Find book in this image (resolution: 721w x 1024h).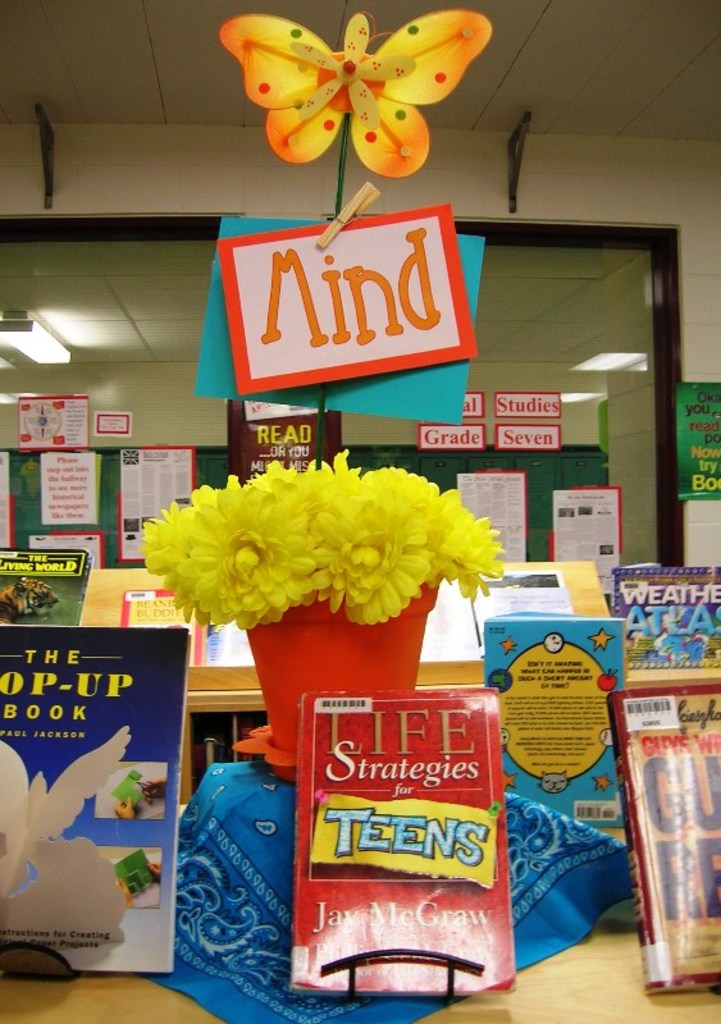
[x1=478, y1=613, x2=621, y2=832].
